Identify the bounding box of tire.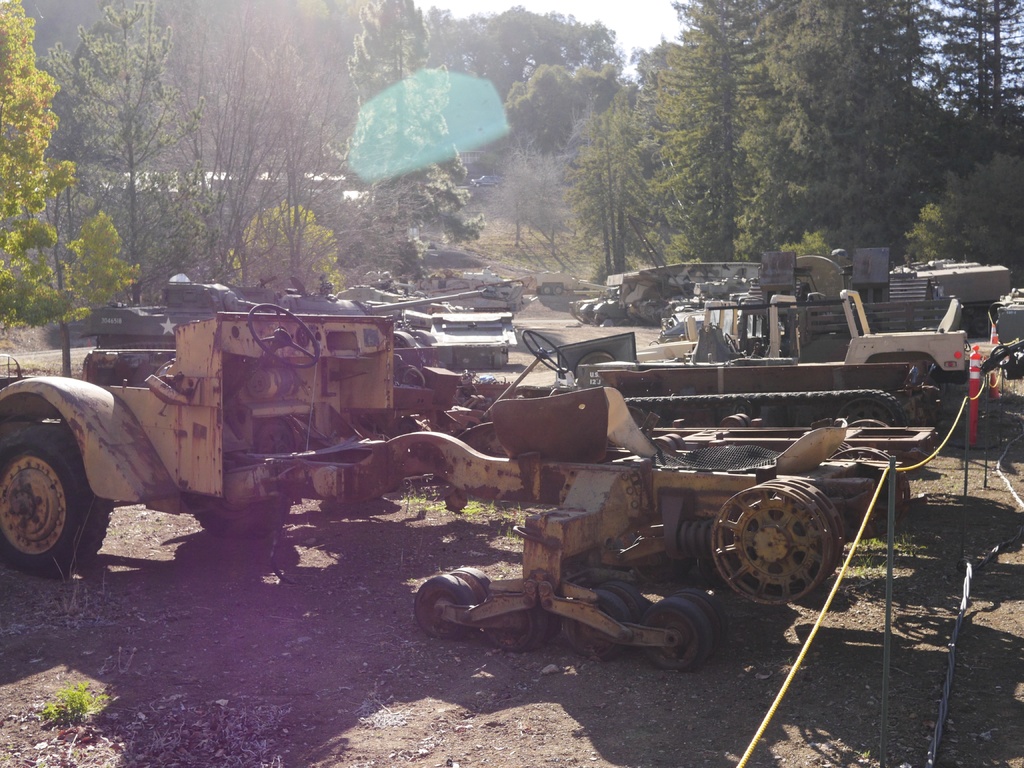
(x1=975, y1=311, x2=993, y2=338).
